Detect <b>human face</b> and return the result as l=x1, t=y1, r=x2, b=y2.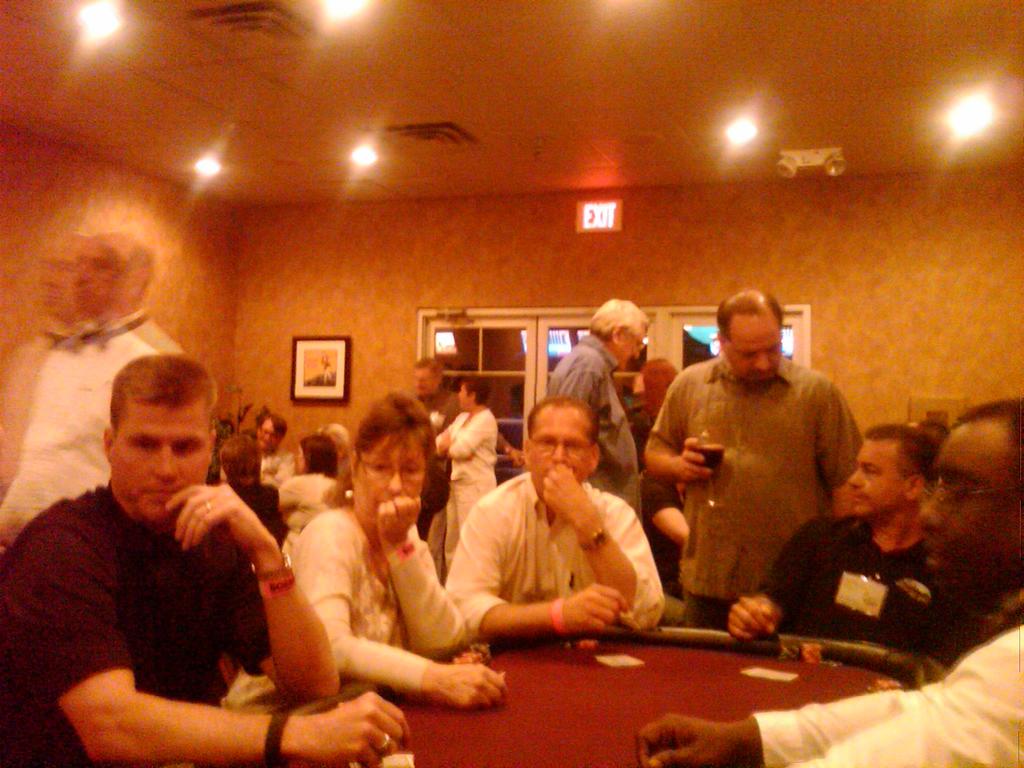
l=847, t=440, r=902, b=516.
